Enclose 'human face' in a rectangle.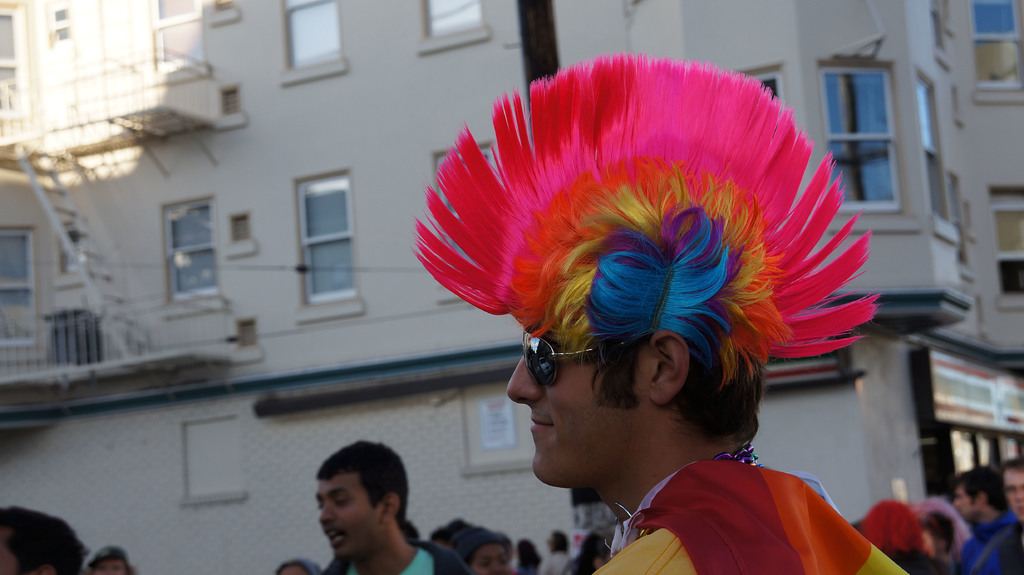
left=951, top=484, right=980, bottom=524.
